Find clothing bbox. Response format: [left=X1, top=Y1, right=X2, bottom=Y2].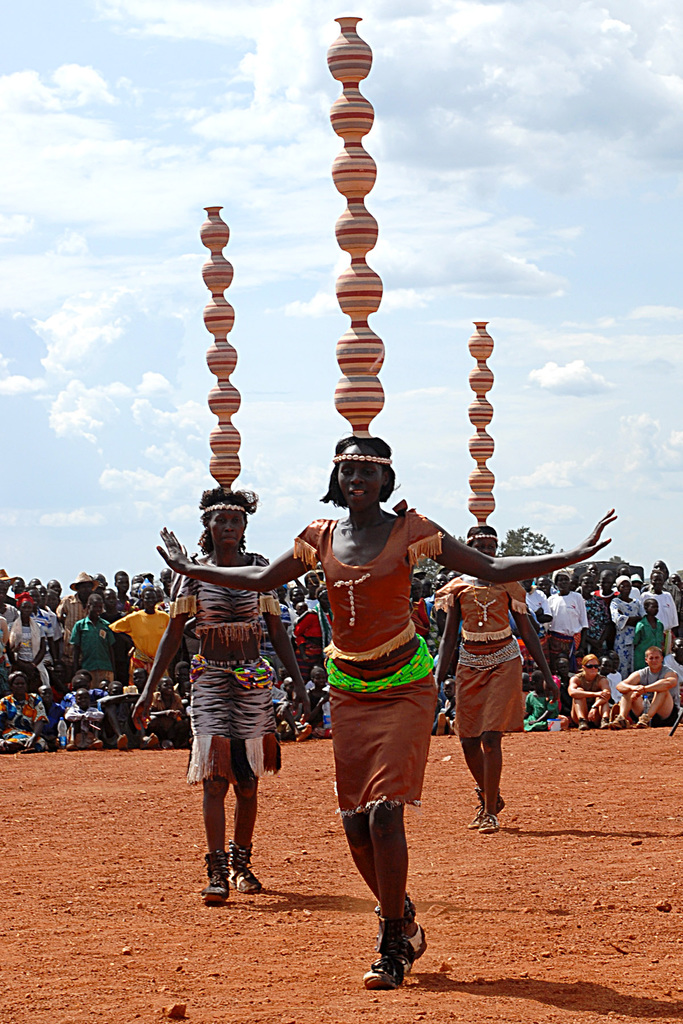
[left=637, top=616, right=666, bottom=659].
